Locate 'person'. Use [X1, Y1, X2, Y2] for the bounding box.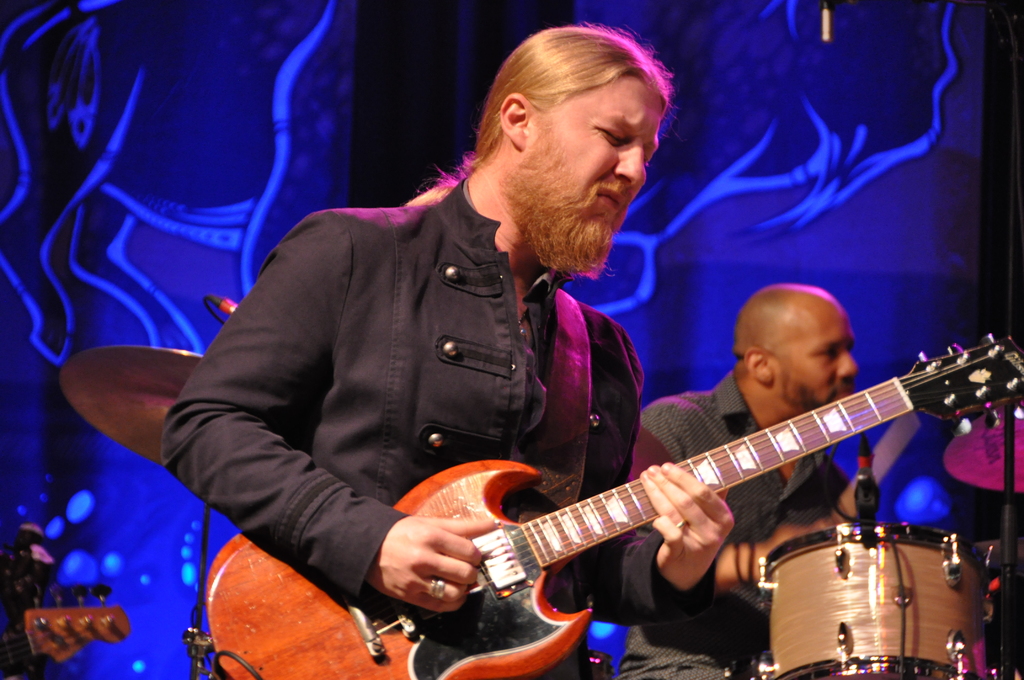
[158, 25, 733, 679].
